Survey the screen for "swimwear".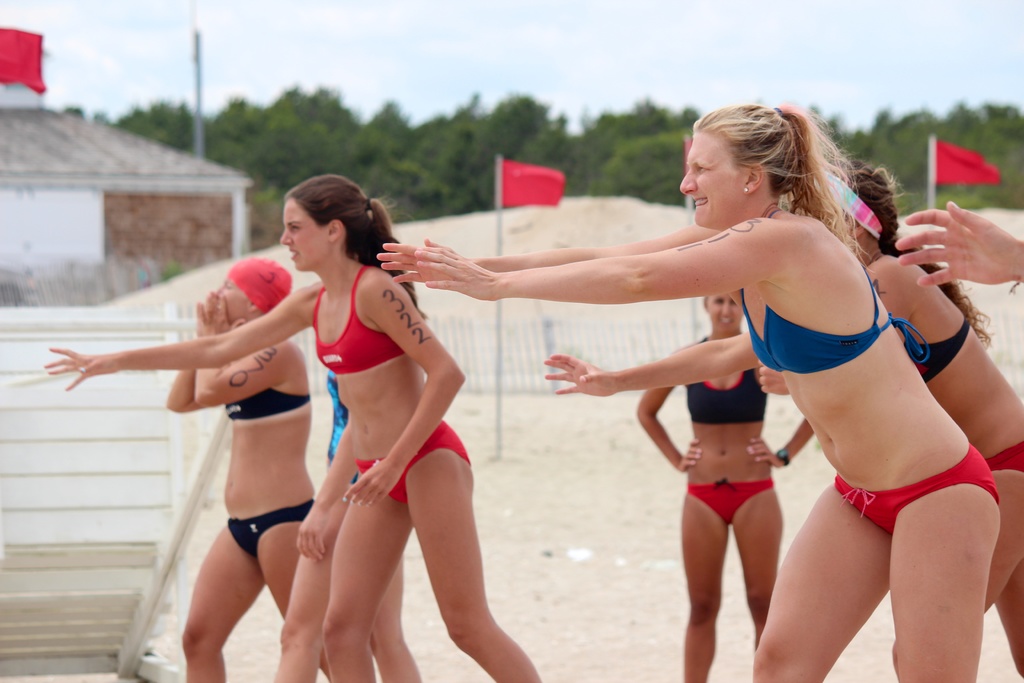
Survey found: [x1=982, y1=439, x2=1023, y2=478].
